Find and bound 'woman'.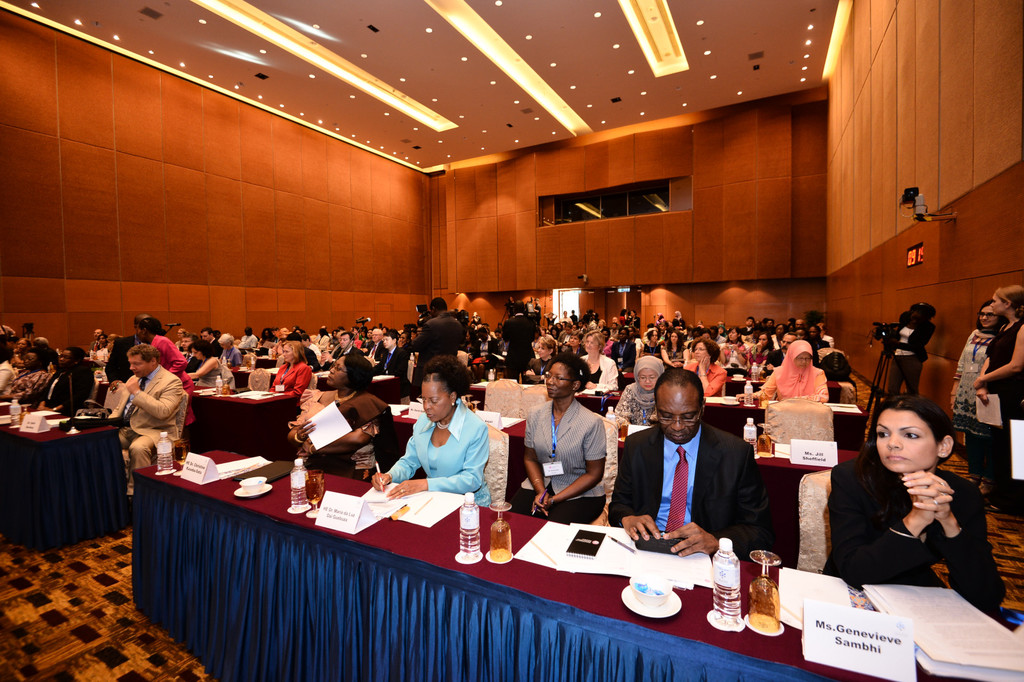
Bound: [519,355,609,527].
